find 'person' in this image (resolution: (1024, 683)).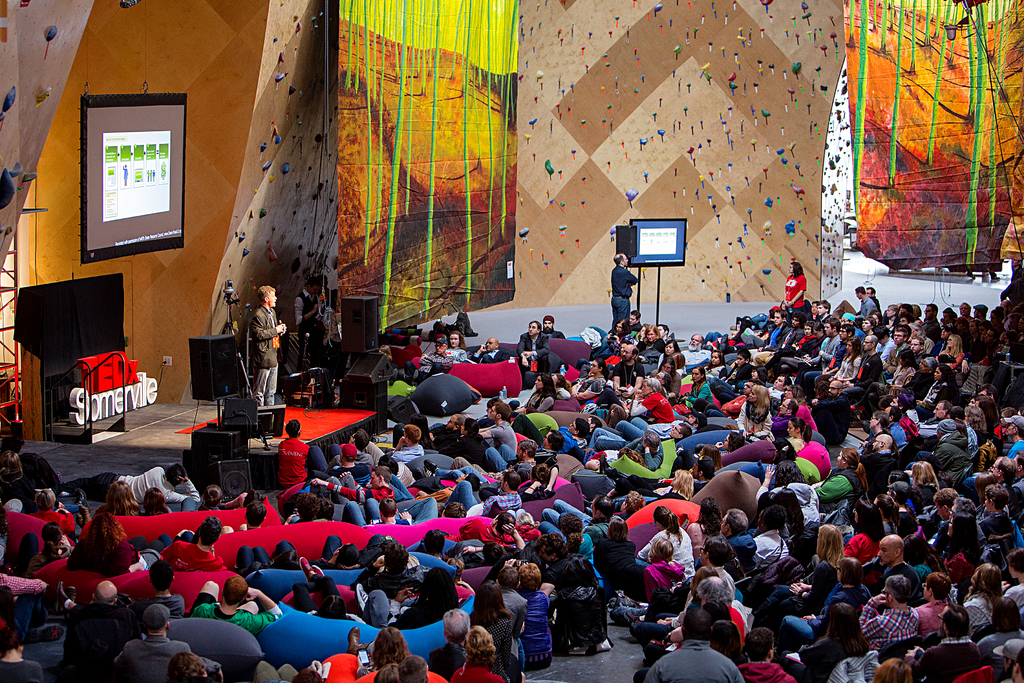
crop(255, 284, 291, 409).
